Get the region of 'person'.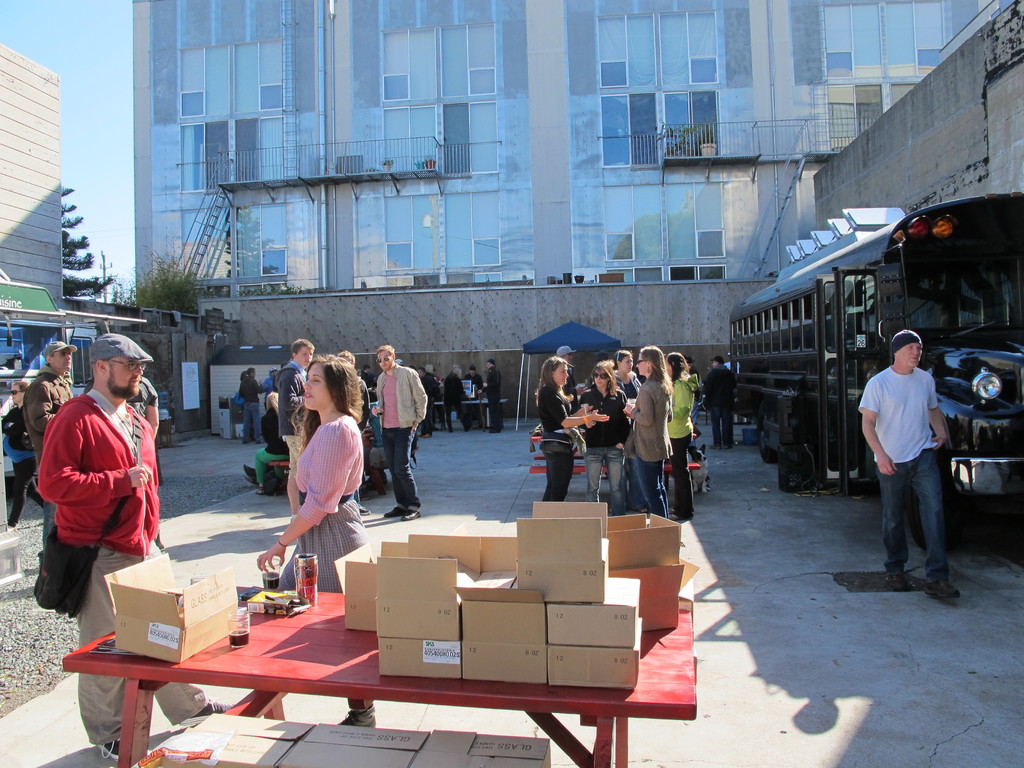
34,333,242,763.
